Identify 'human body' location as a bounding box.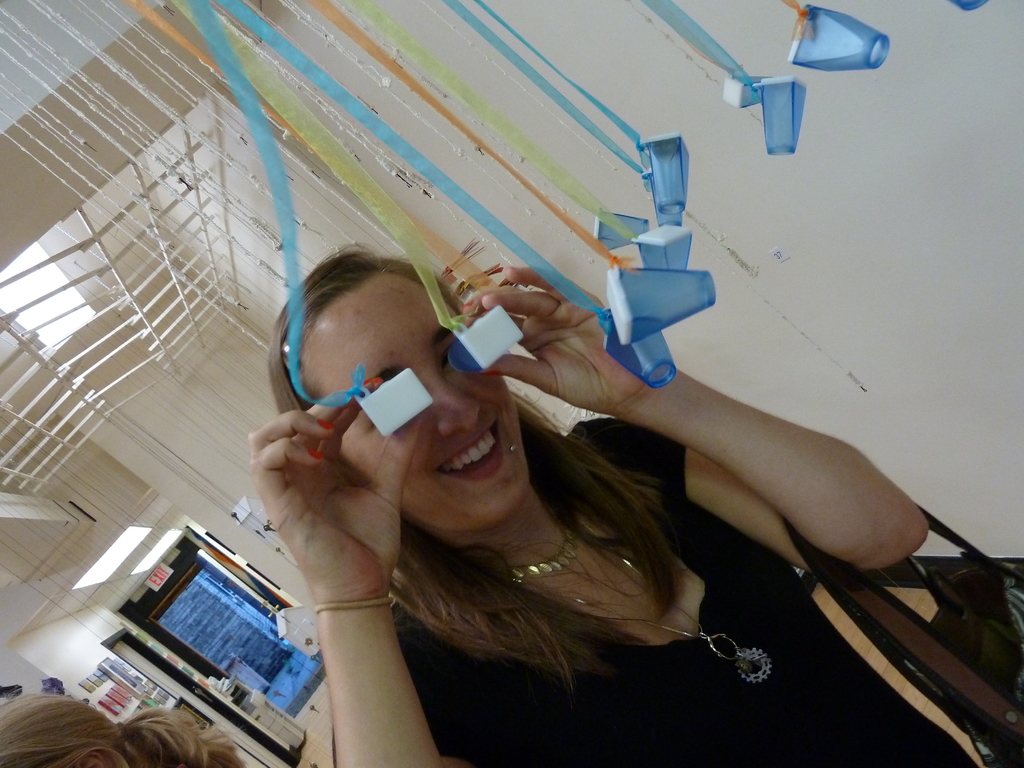
box=[0, 688, 225, 765].
